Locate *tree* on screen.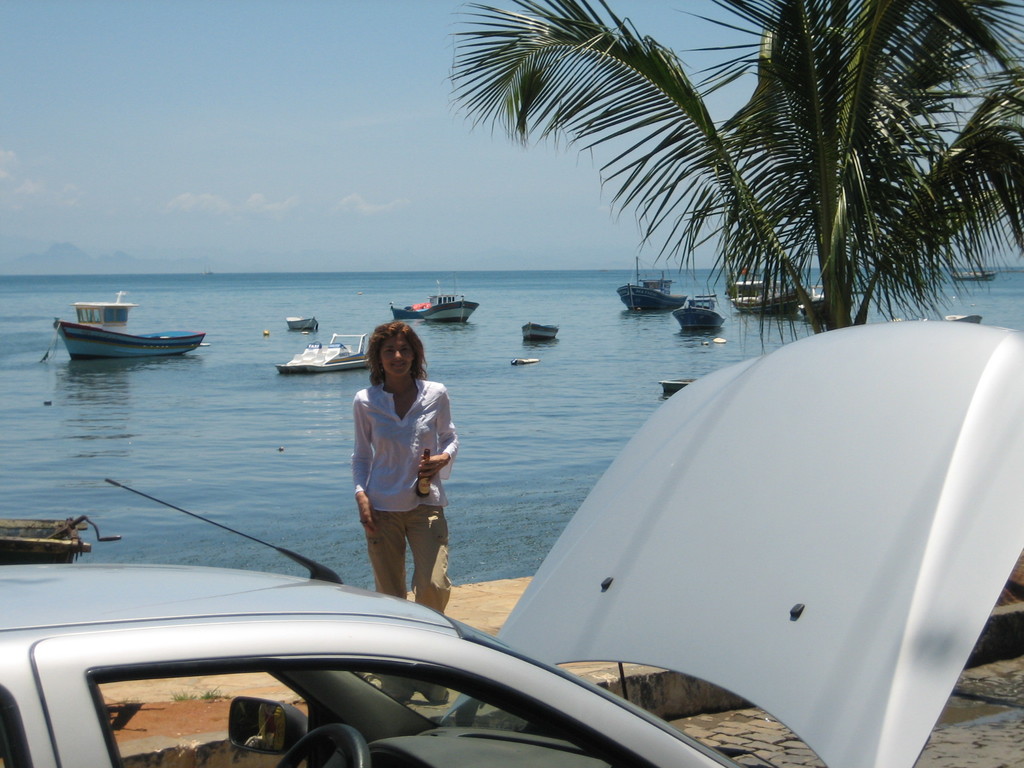
On screen at [left=438, top=0, right=1023, bottom=358].
